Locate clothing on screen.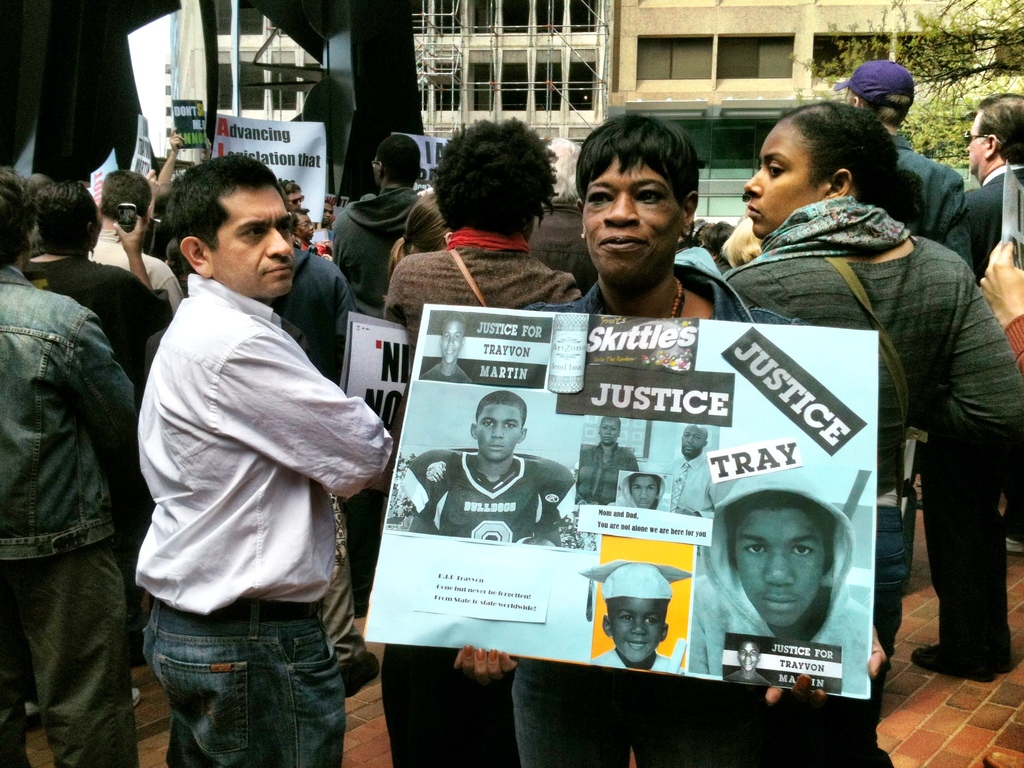
On screen at (135,274,397,767).
